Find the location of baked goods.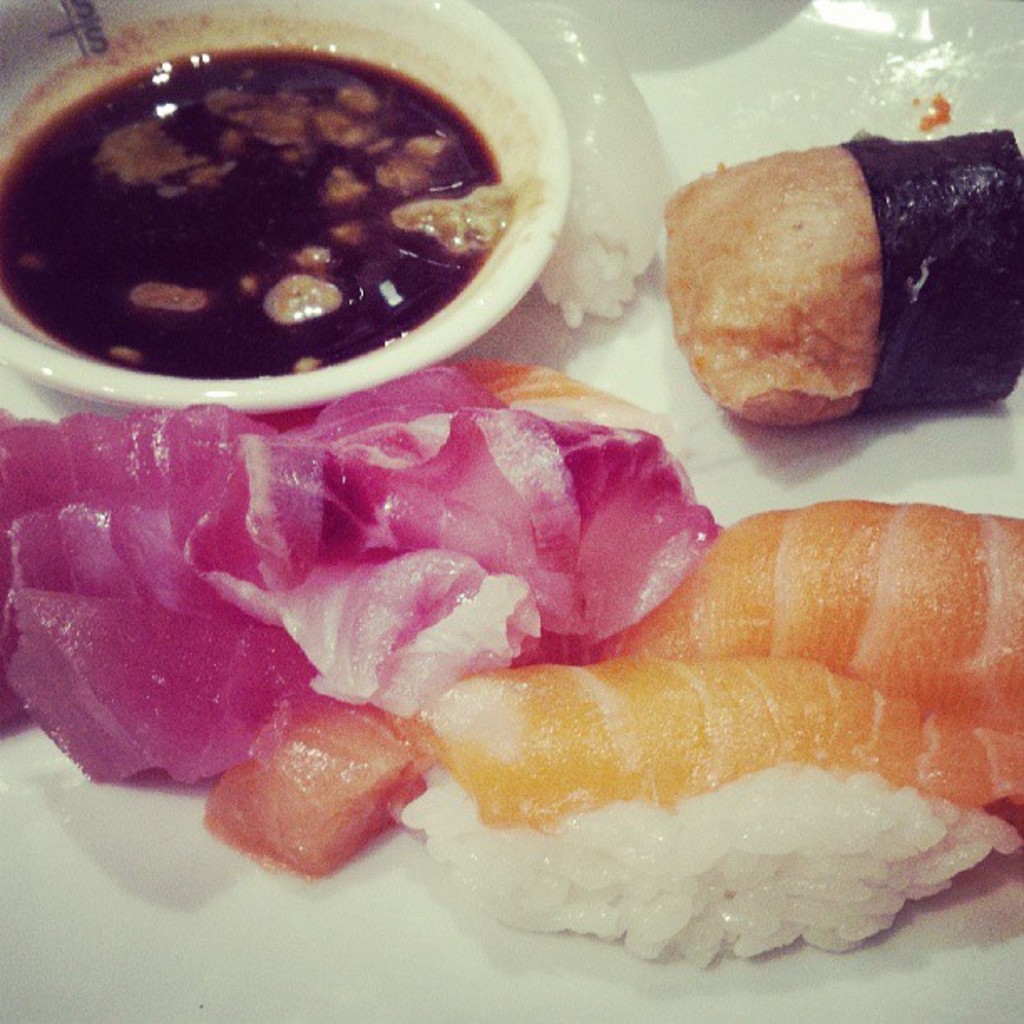
Location: [x1=596, y1=497, x2=1022, y2=726].
